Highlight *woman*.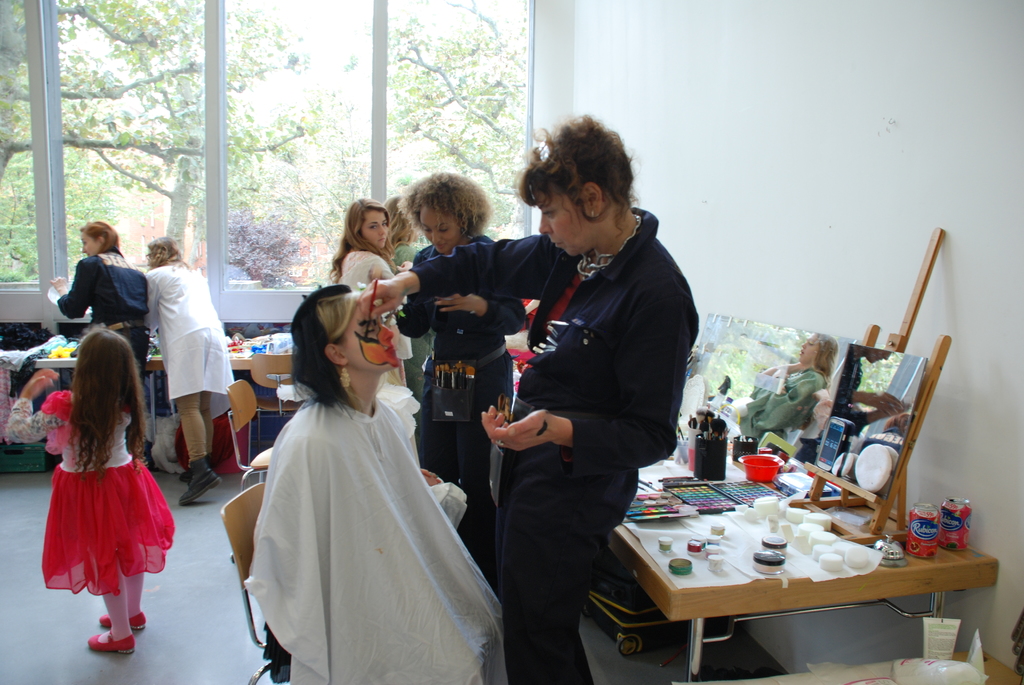
Highlighted region: bbox(383, 203, 450, 389).
